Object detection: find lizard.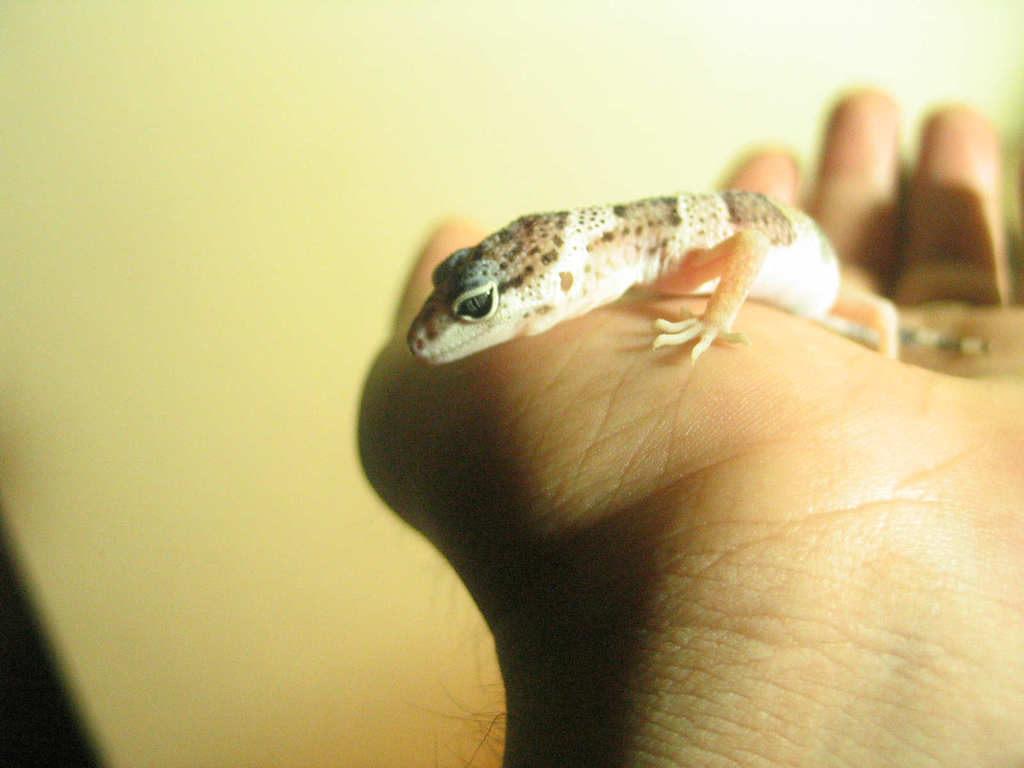
[403,195,982,365].
